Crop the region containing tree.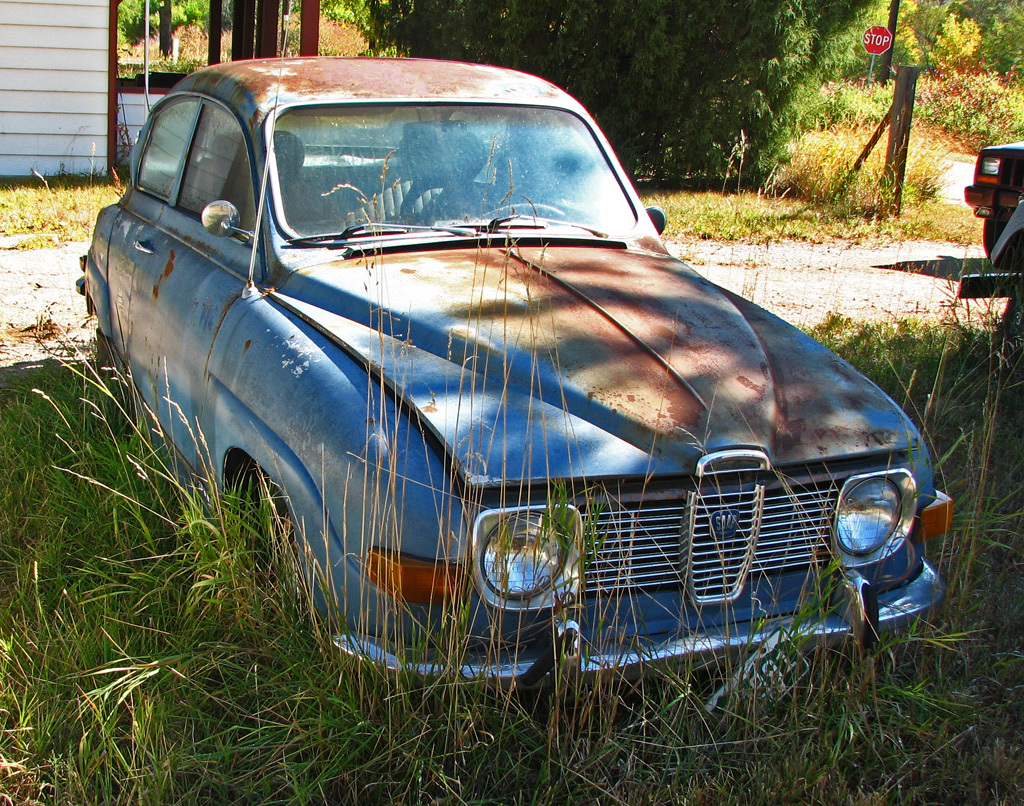
Crop region: [949,0,1015,67].
